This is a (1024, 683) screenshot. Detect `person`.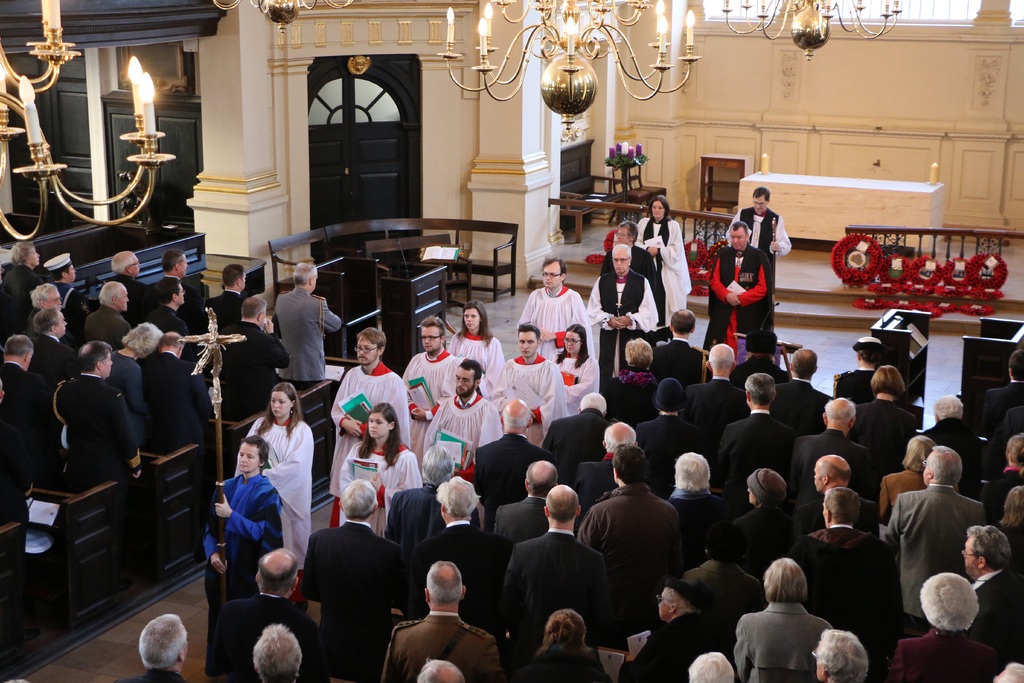
[left=101, top=249, right=150, bottom=319].
